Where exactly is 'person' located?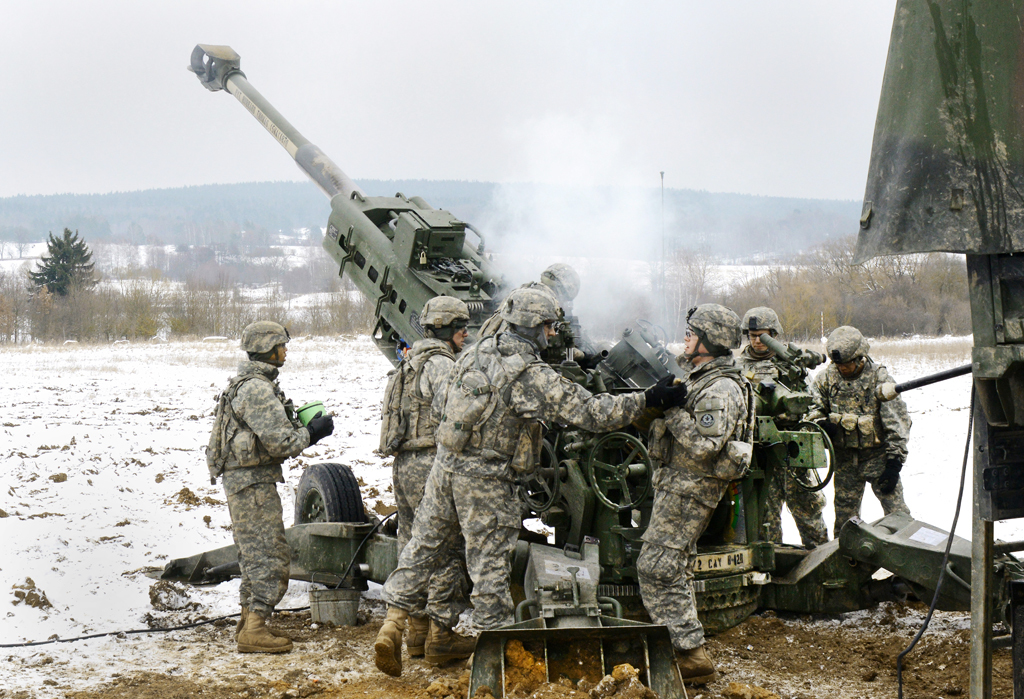
Its bounding box is [left=806, top=322, right=915, bottom=541].
